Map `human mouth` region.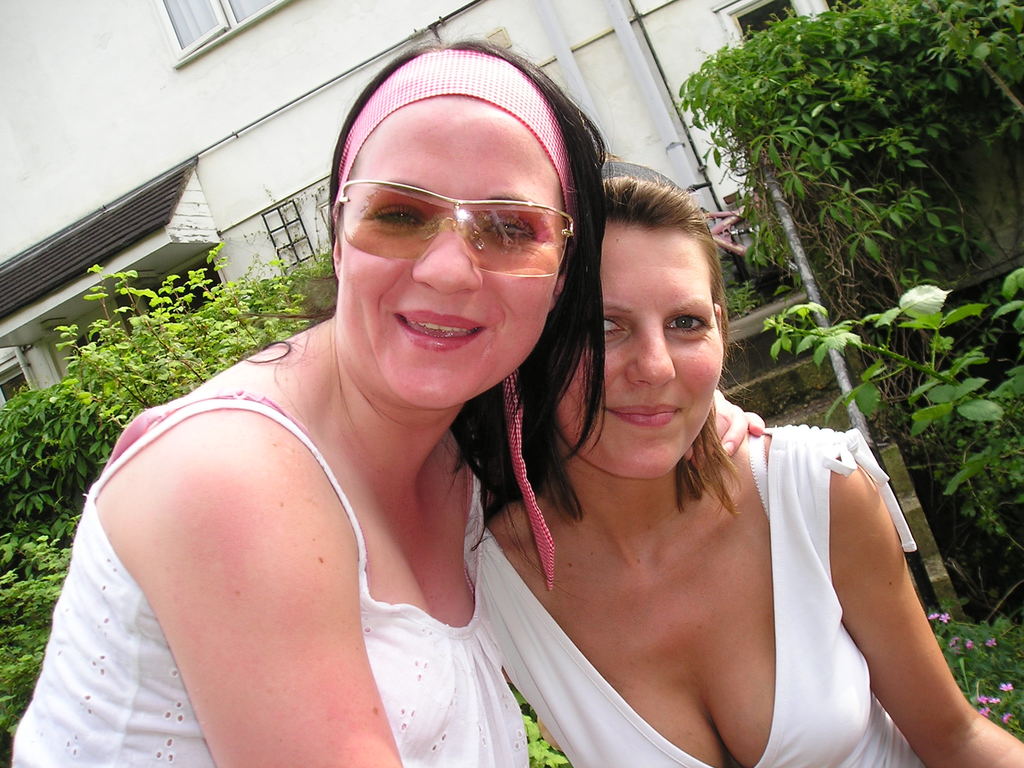
Mapped to [x1=599, y1=399, x2=686, y2=426].
